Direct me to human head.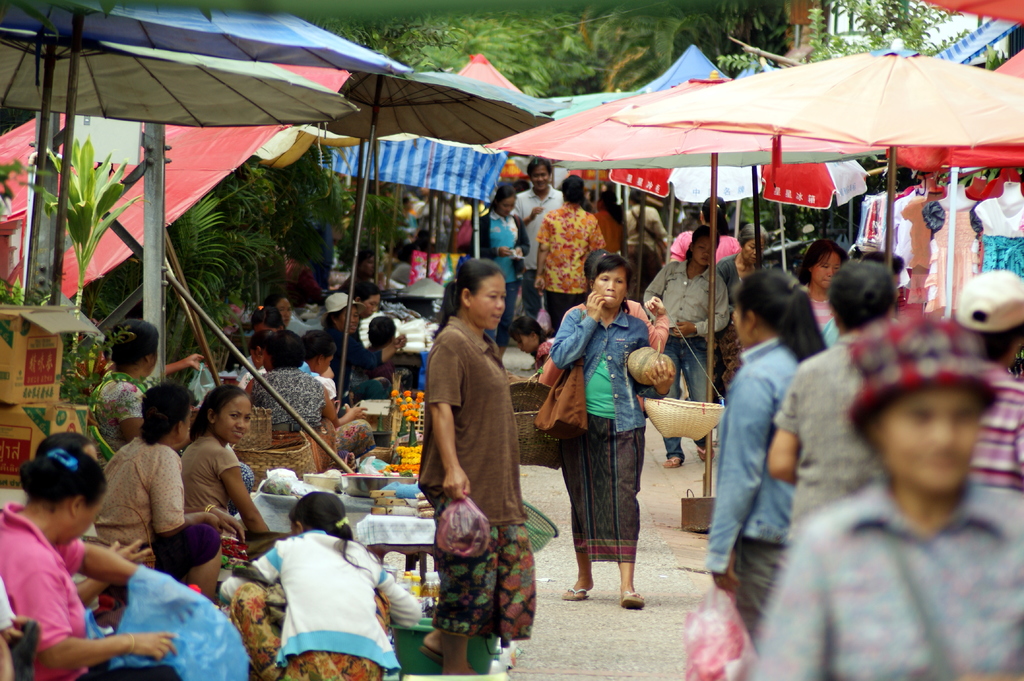
Direction: bbox(248, 326, 271, 364).
